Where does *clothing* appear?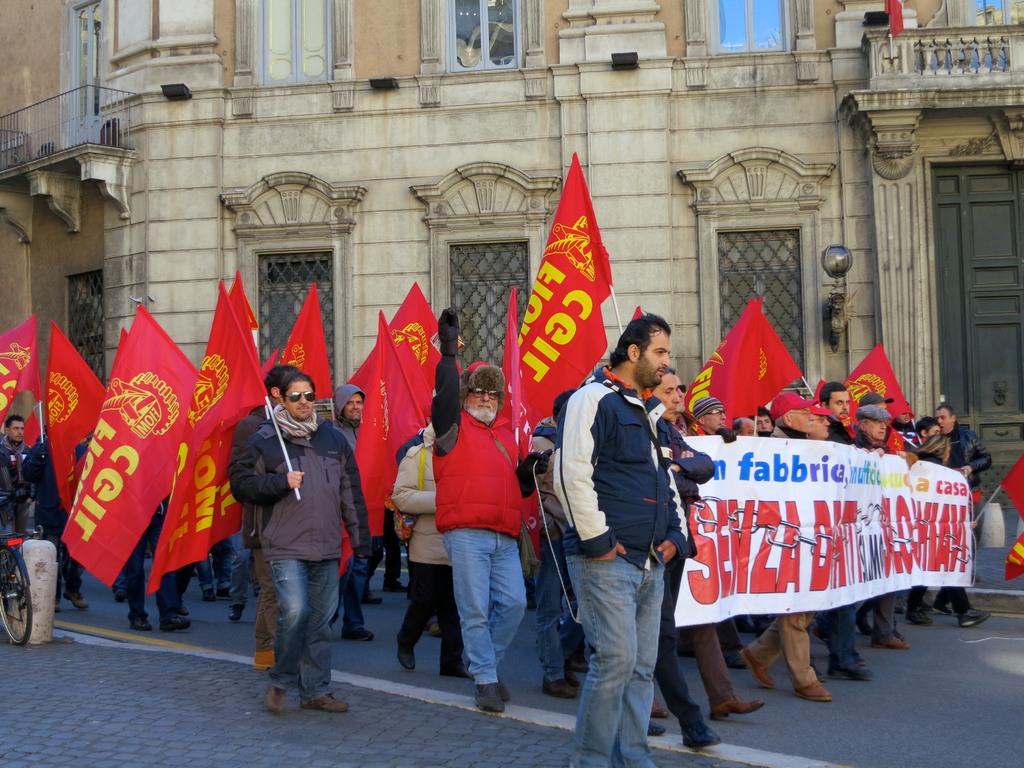
Appears at {"x1": 691, "y1": 425, "x2": 767, "y2": 658}.
